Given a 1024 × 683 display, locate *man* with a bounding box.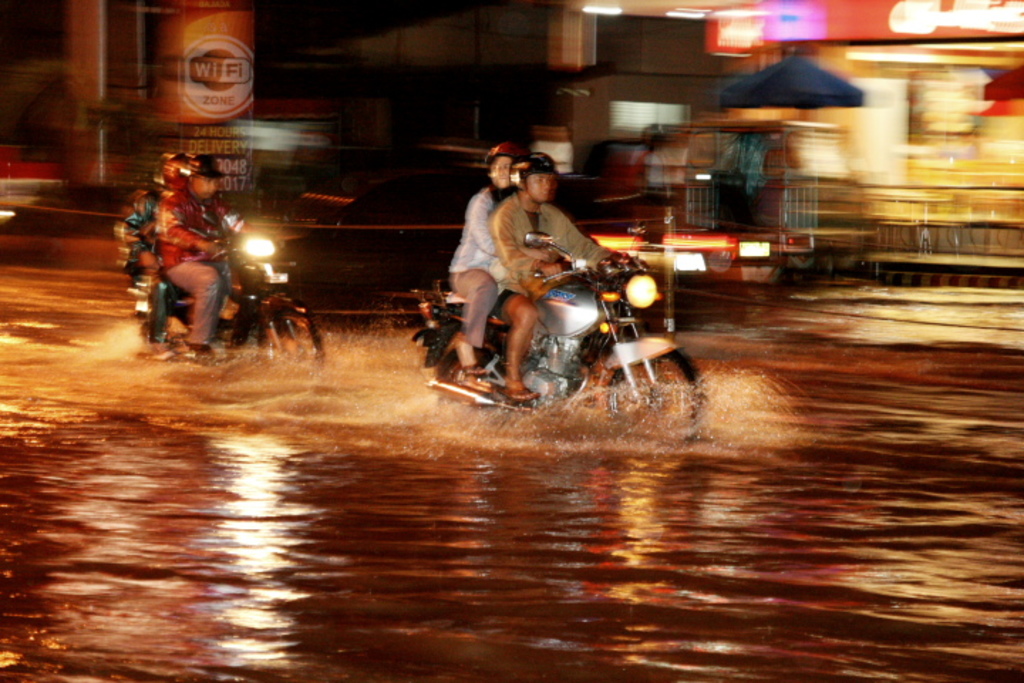
Located: crop(492, 152, 619, 394).
